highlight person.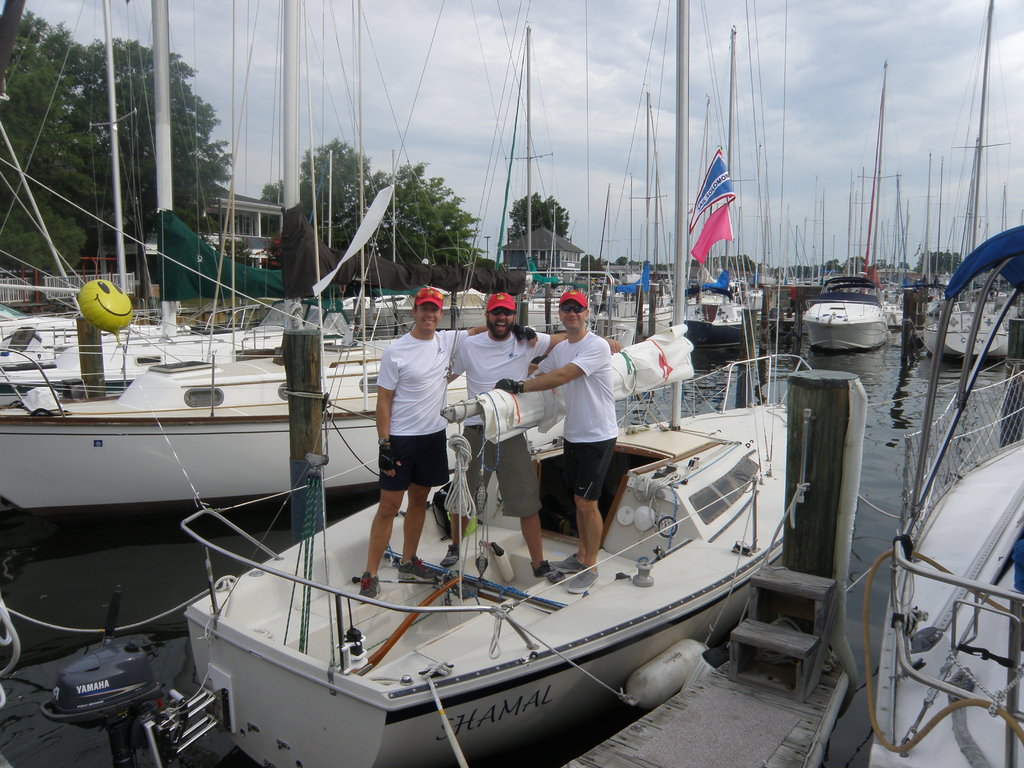
Highlighted region: rect(520, 284, 621, 597).
